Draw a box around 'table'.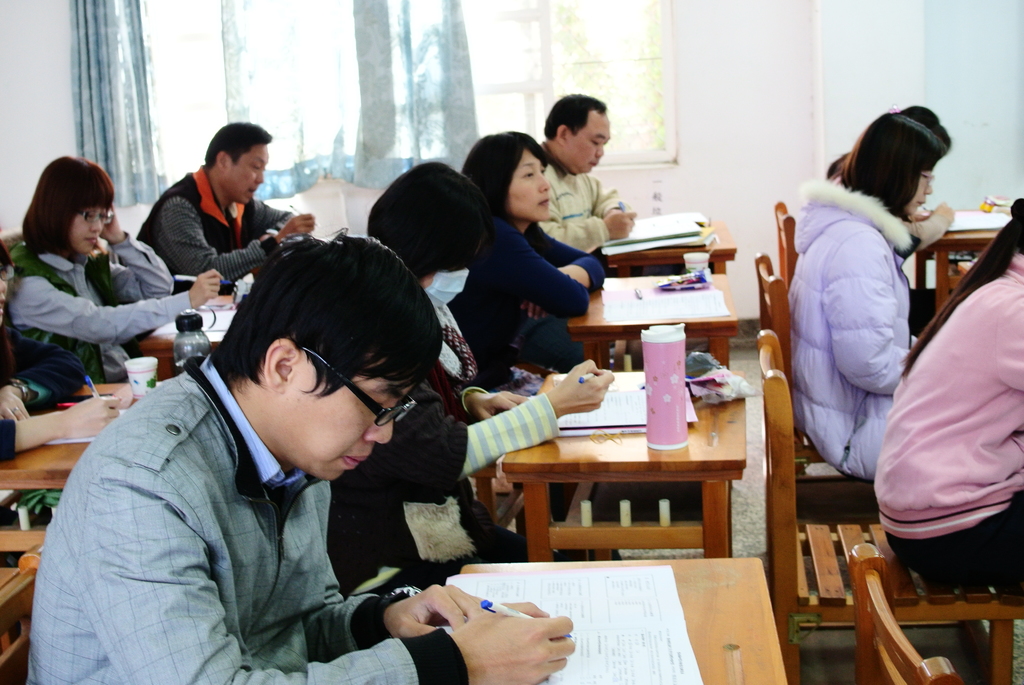
{"x1": 7, "y1": 379, "x2": 163, "y2": 491}.
